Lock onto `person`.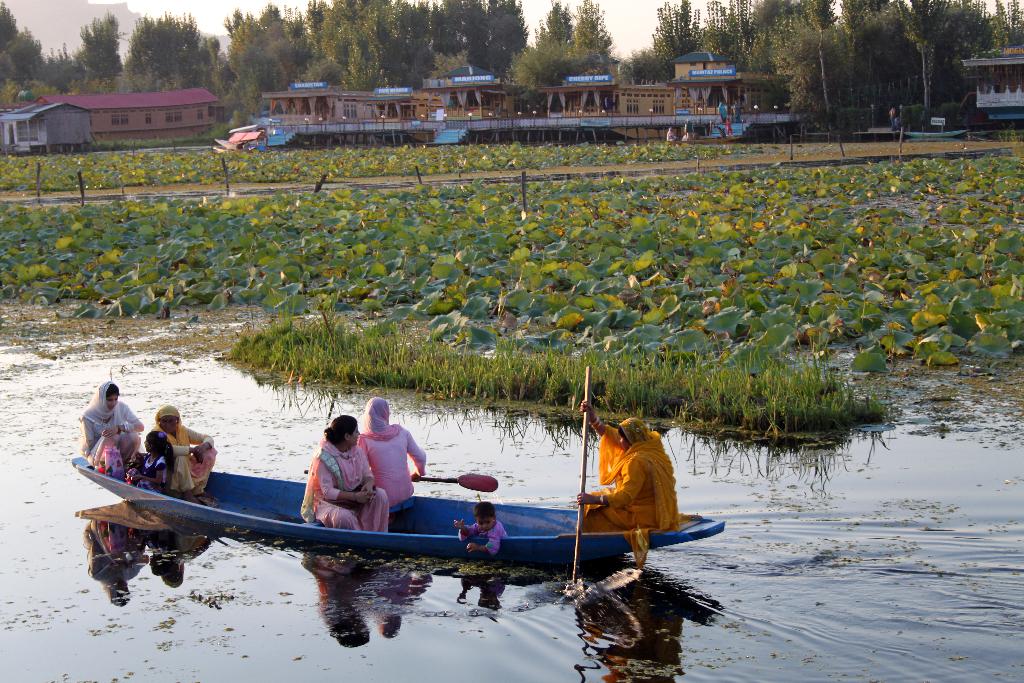
Locked: <region>454, 501, 508, 557</region>.
